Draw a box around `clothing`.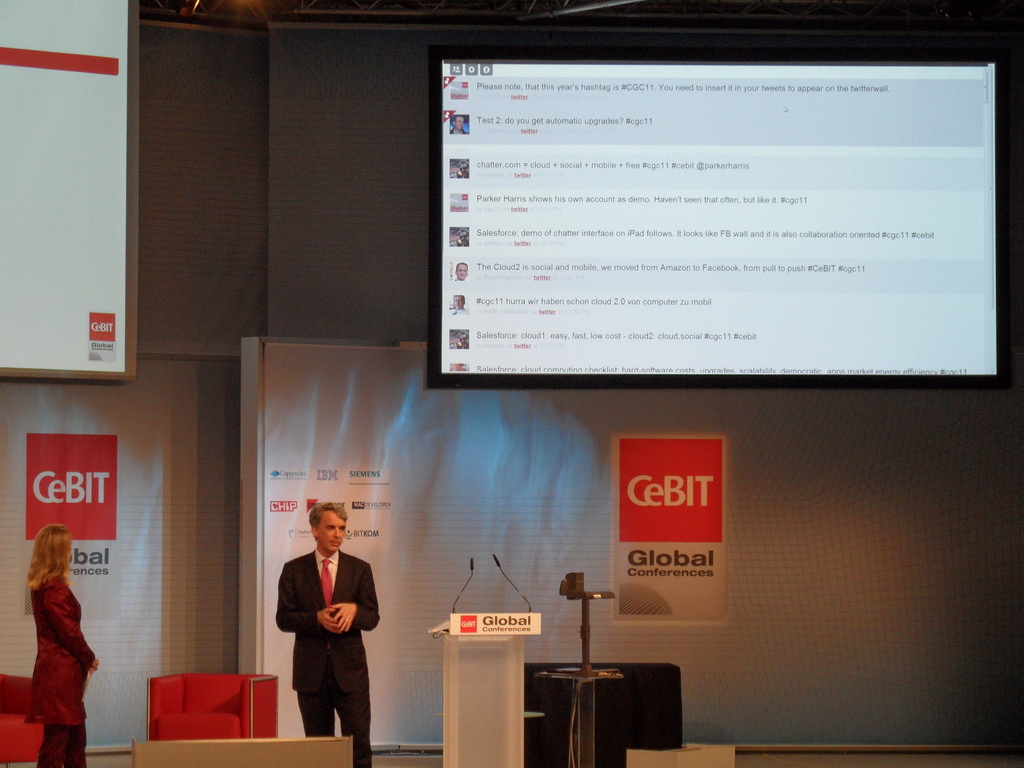
crop(295, 688, 371, 767).
